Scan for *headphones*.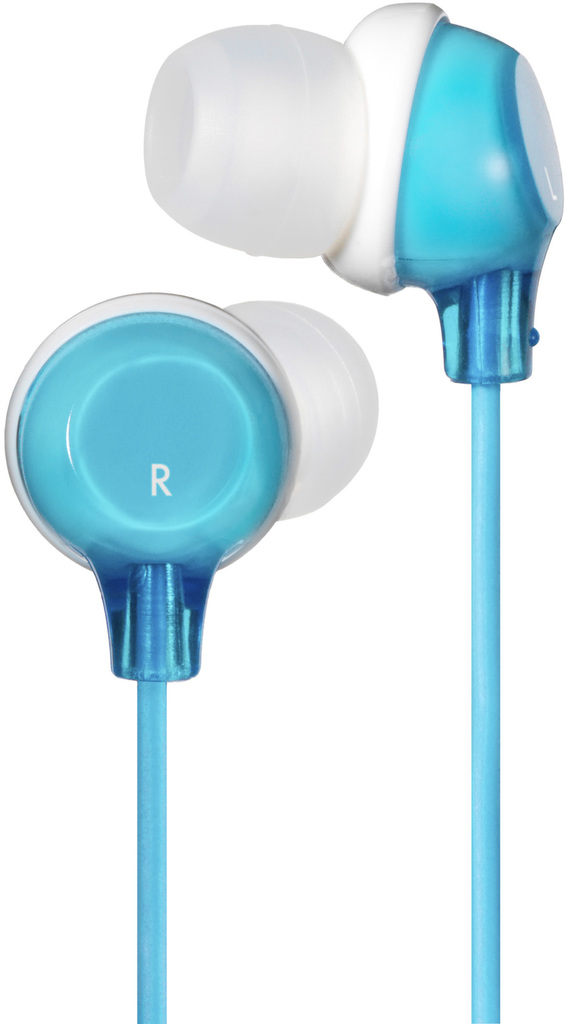
Scan result: left=0, top=0, right=566, bottom=1023.
